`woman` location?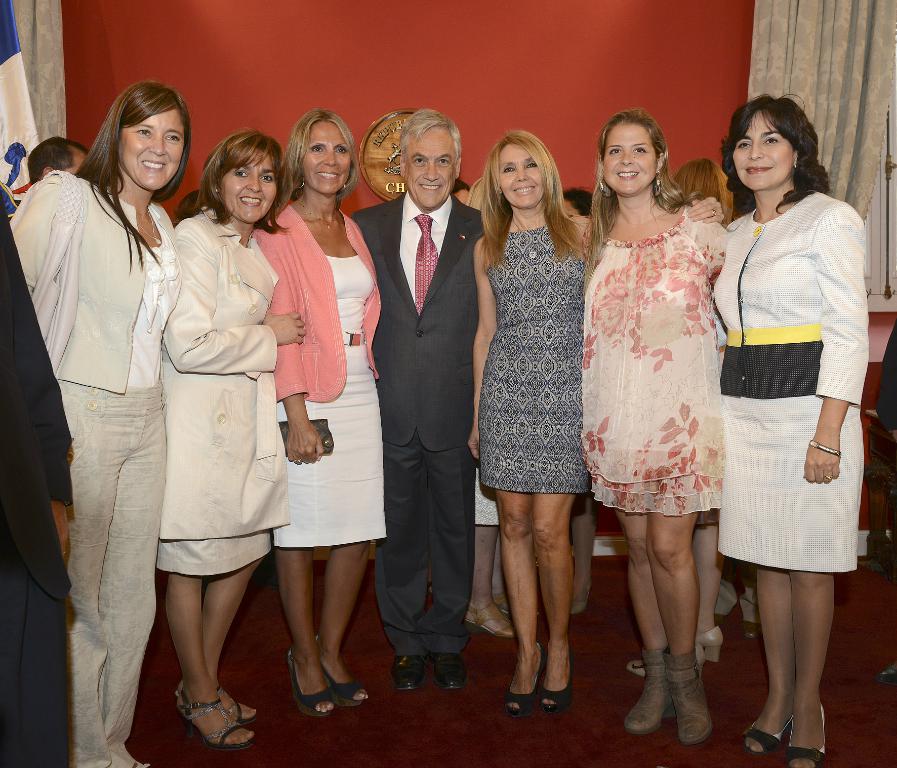
252:110:384:719
